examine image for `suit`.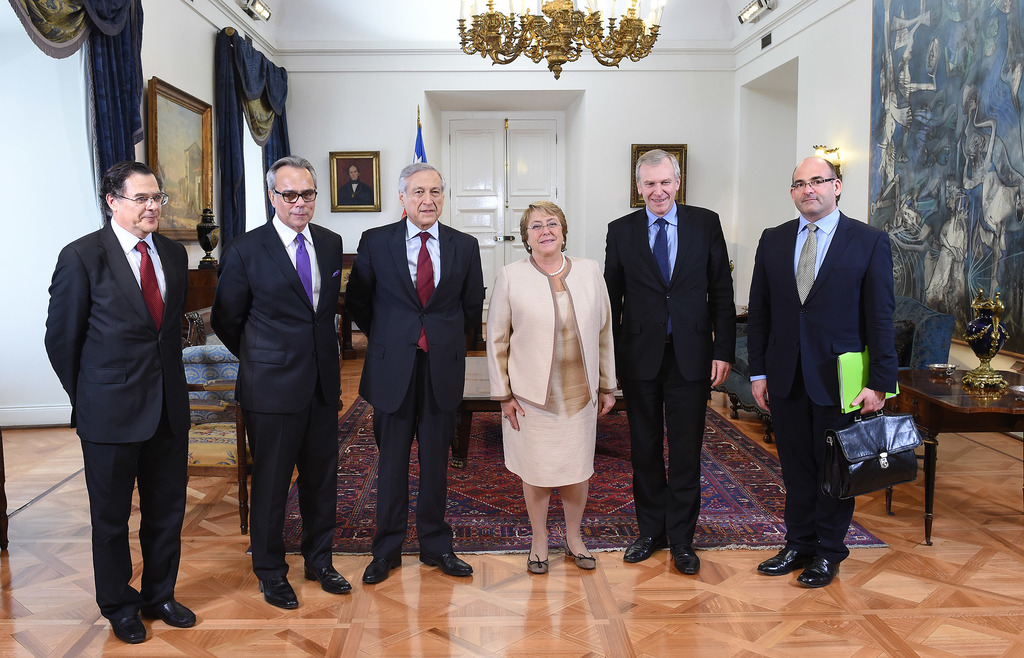
Examination result: [left=602, top=204, right=737, bottom=543].
